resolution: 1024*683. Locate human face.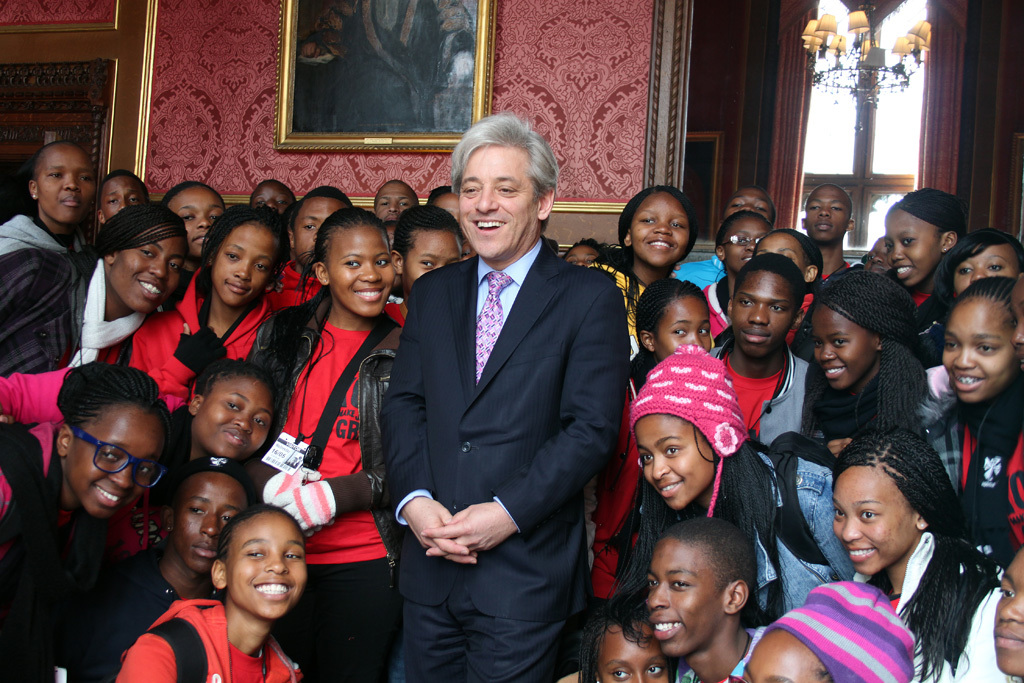
(804, 189, 846, 238).
